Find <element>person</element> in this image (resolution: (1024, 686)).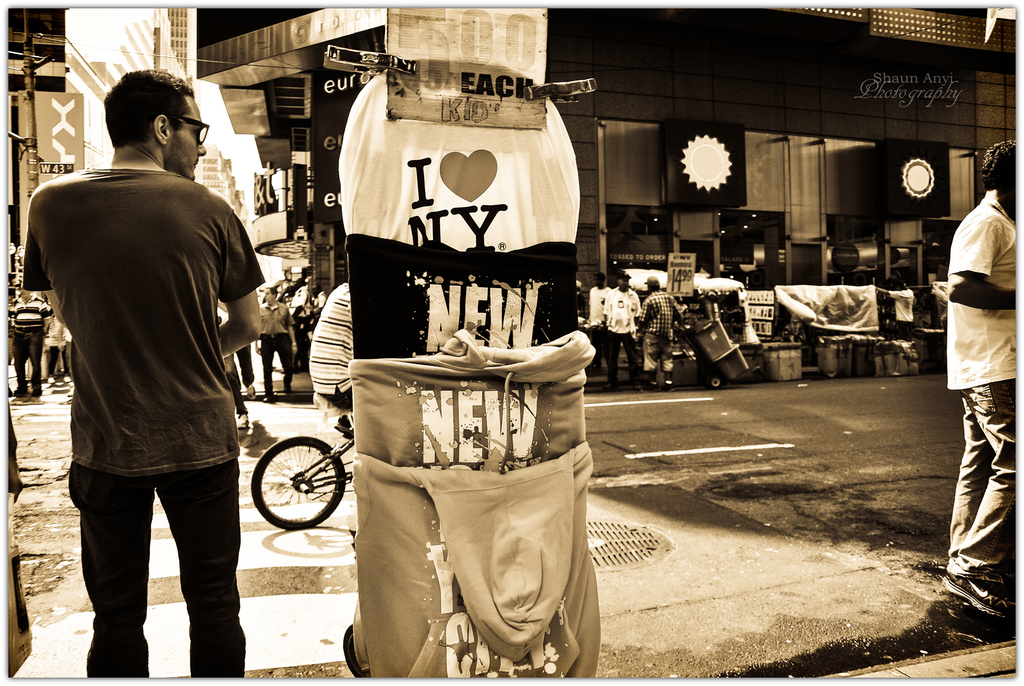
<box>876,280,915,336</box>.
